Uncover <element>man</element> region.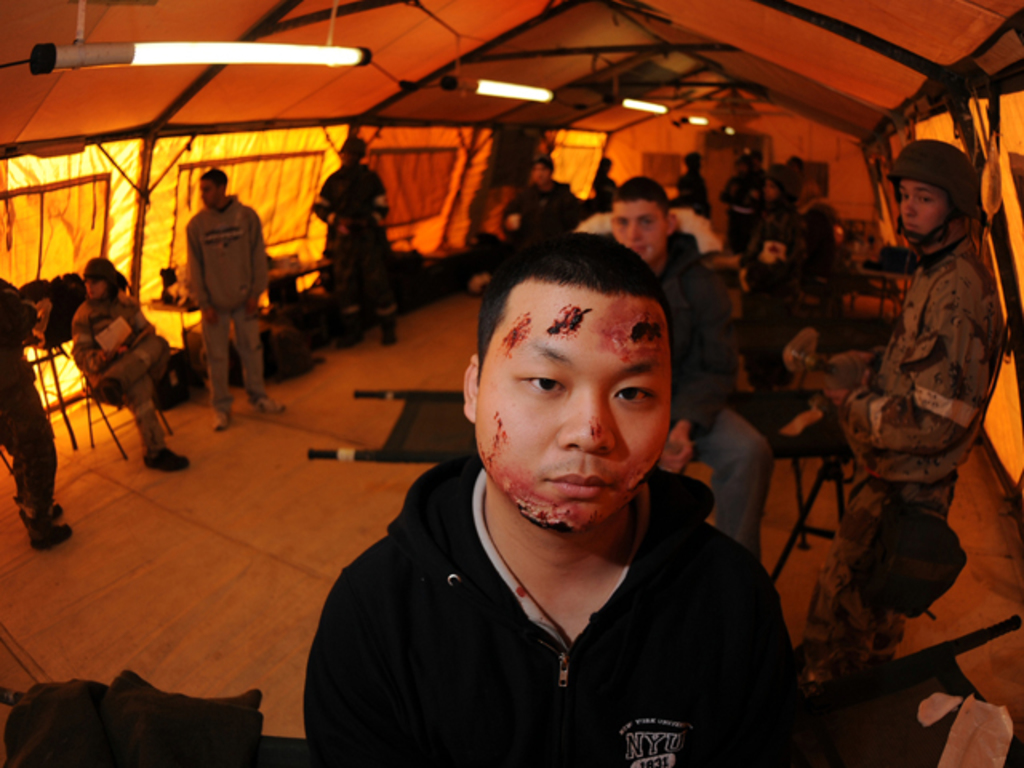
Uncovered: {"x1": 310, "y1": 130, "x2": 395, "y2": 347}.
